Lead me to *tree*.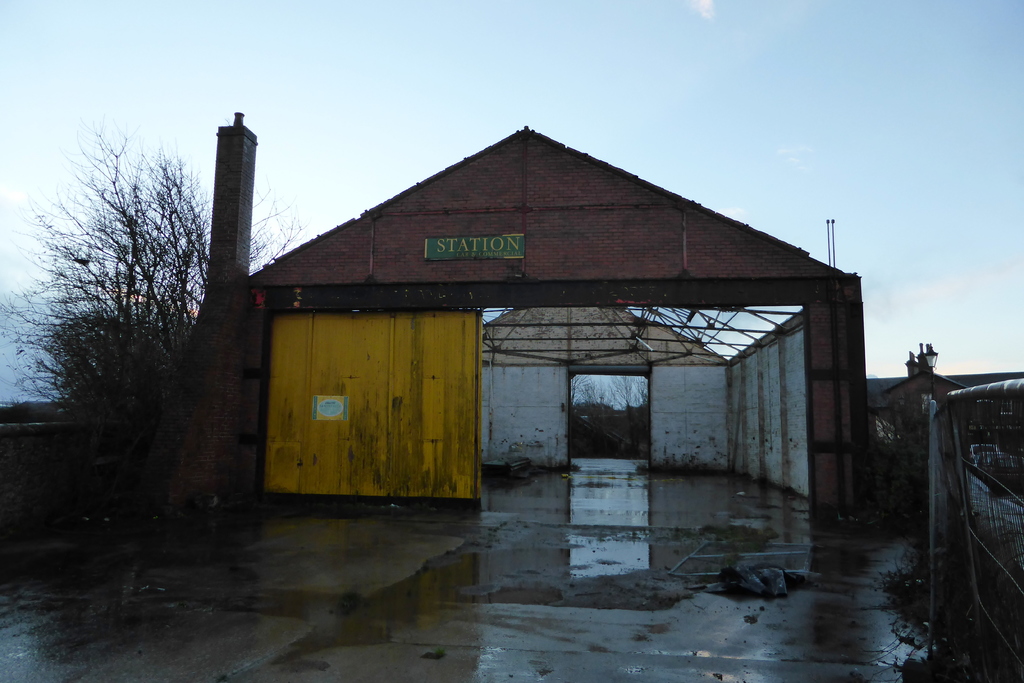
Lead to 26/103/219/502.
